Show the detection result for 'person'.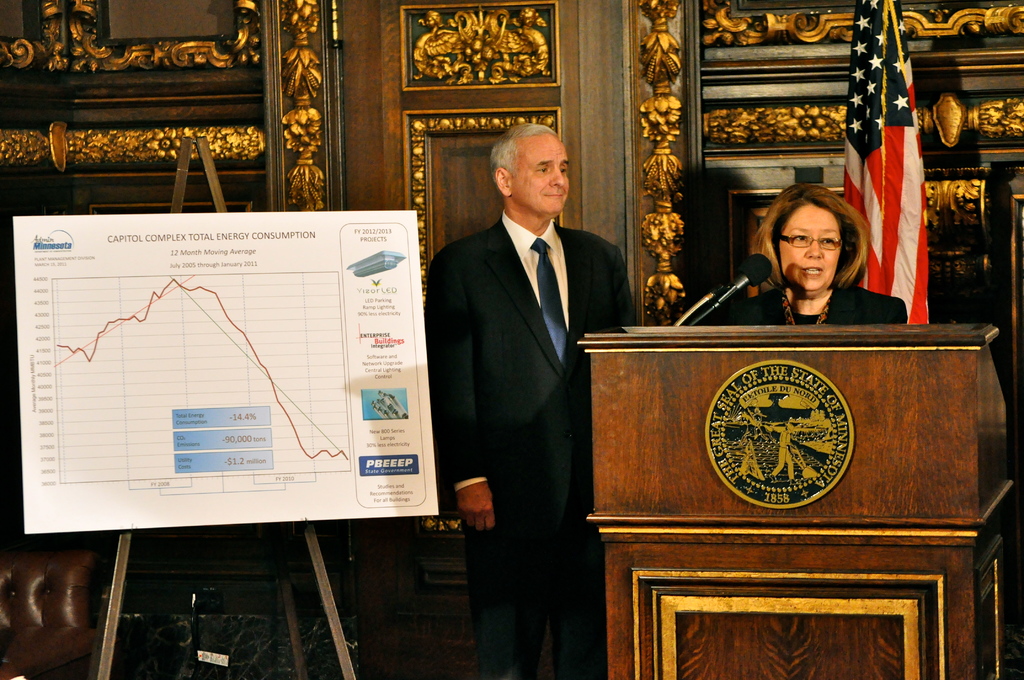
[x1=424, y1=121, x2=636, y2=679].
